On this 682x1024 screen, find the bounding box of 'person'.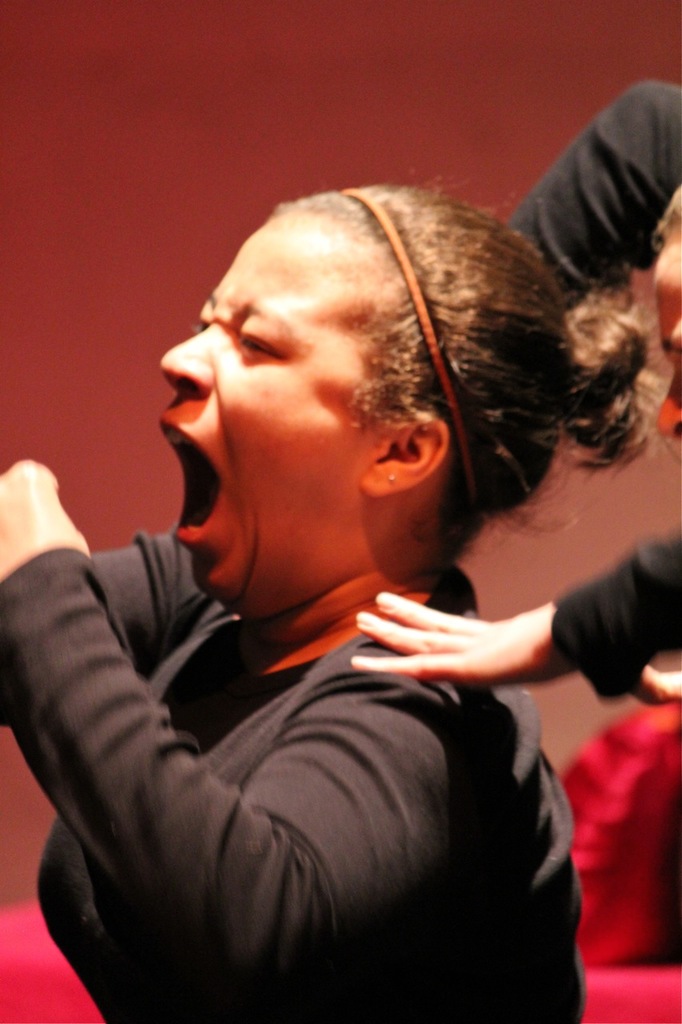
Bounding box: 20,138,680,970.
